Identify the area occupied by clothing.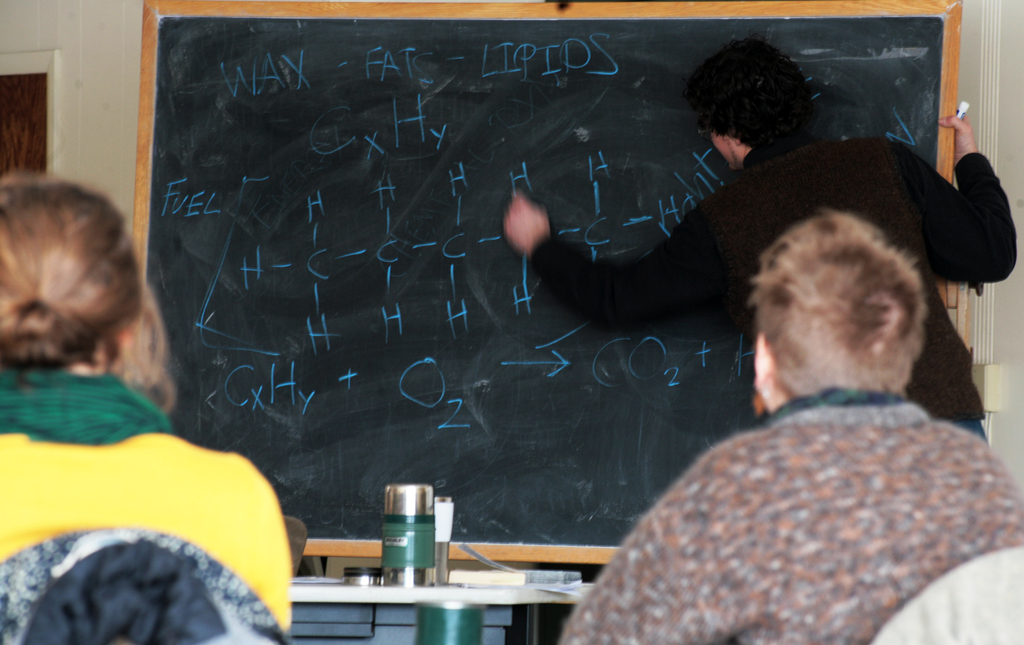
Area: 531/133/1023/455.
